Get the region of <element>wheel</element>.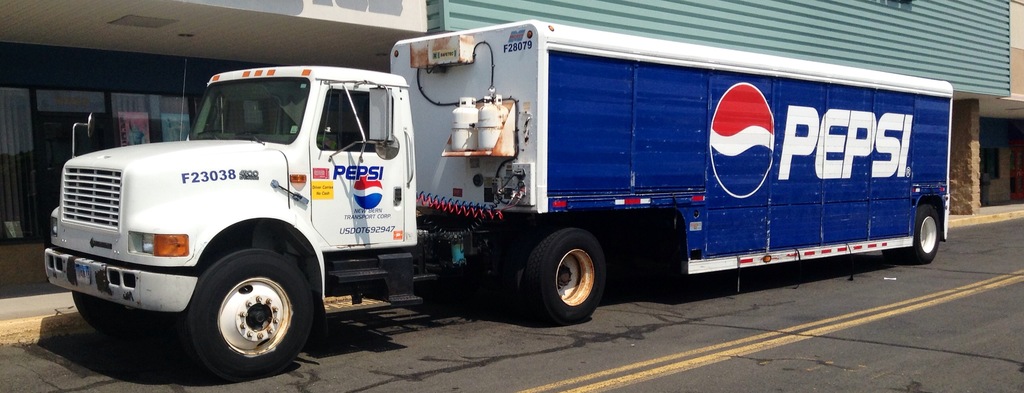
pyautogui.locateOnScreen(176, 260, 309, 367).
